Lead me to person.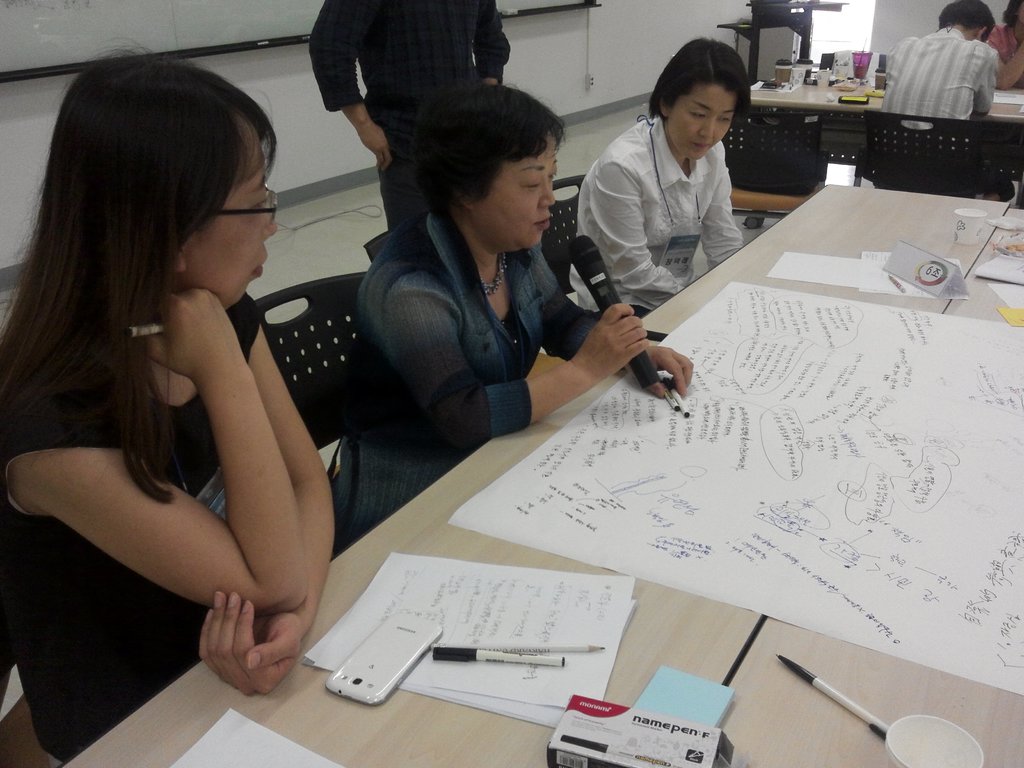
Lead to left=880, top=0, right=994, bottom=134.
